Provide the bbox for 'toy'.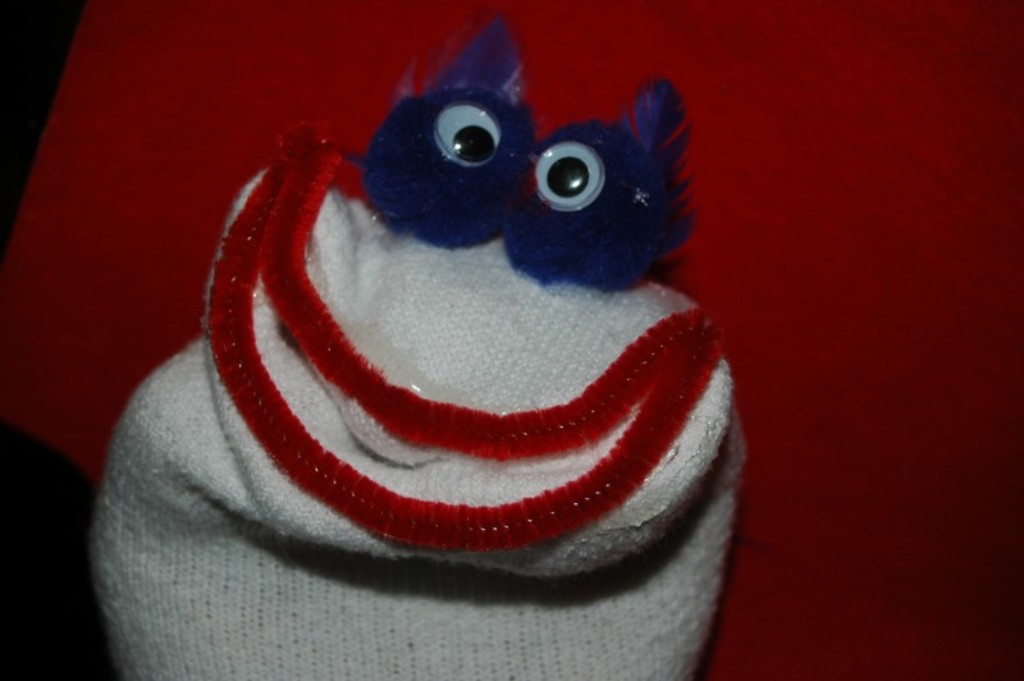
{"x1": 96, "y1": 17, "x2": 748, "y2": 680}.
